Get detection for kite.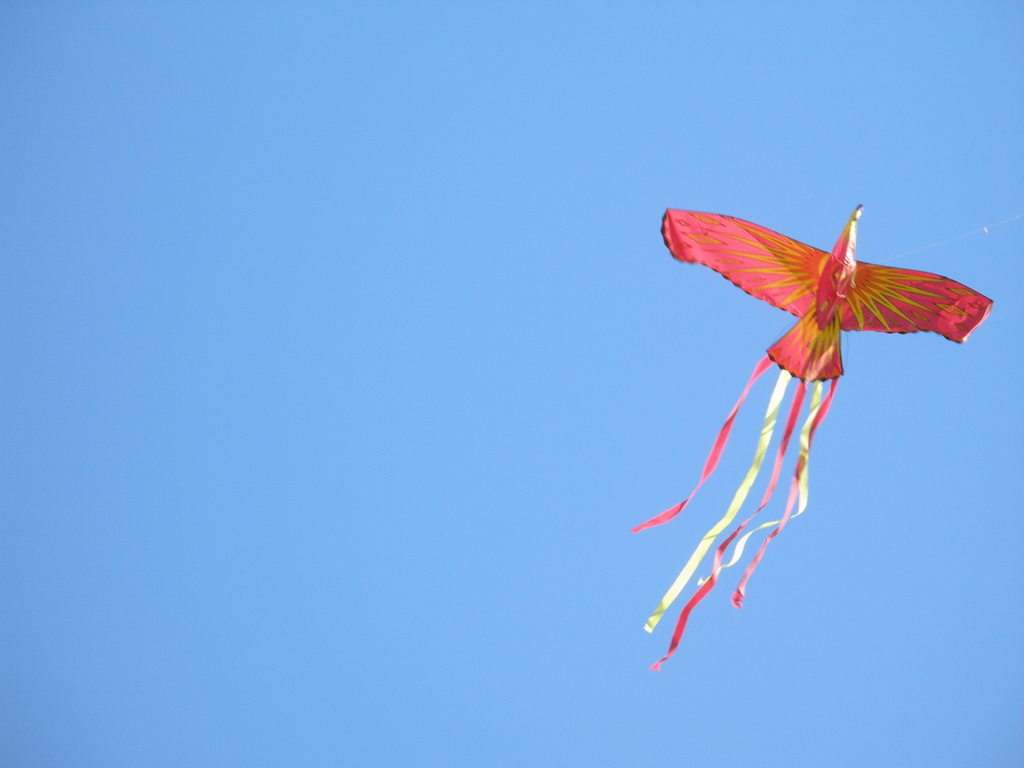
Detection: [659,202,991,672].
